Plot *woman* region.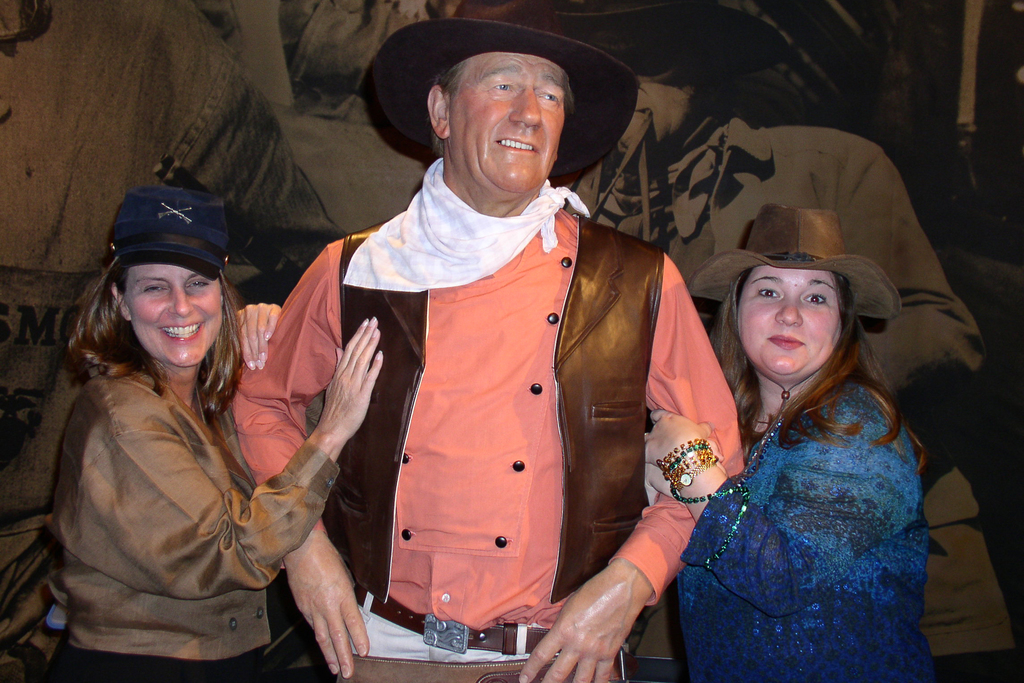
Plotted at [640, 203, 935, 679].
